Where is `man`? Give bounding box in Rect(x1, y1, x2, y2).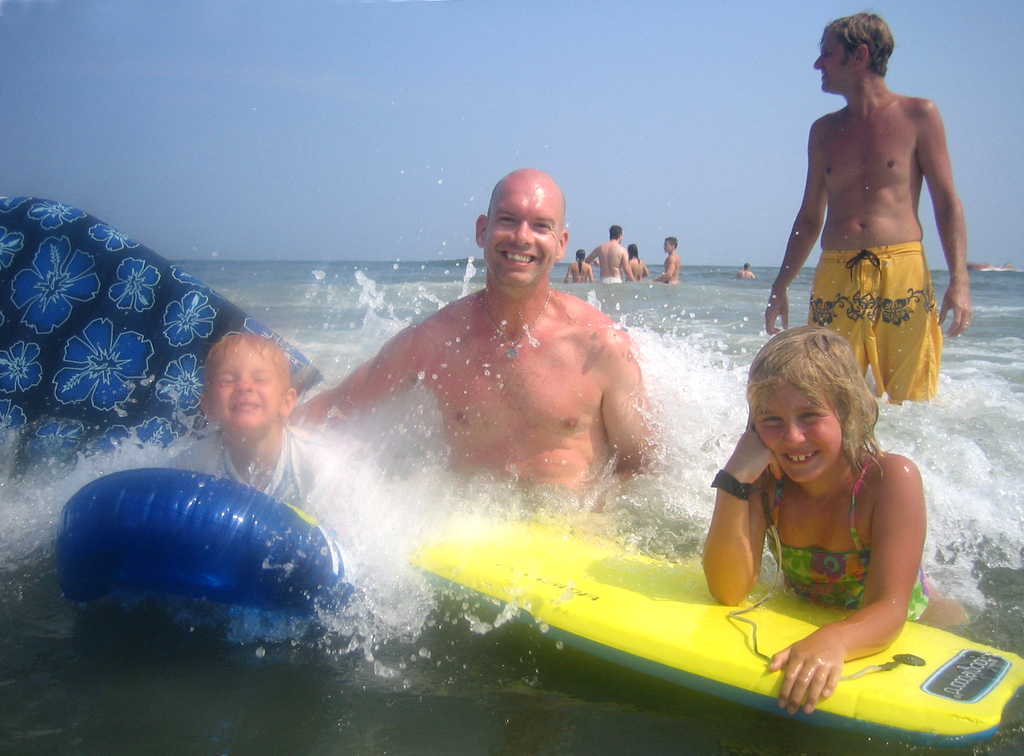
Rect(580, 214, 637, 280).
